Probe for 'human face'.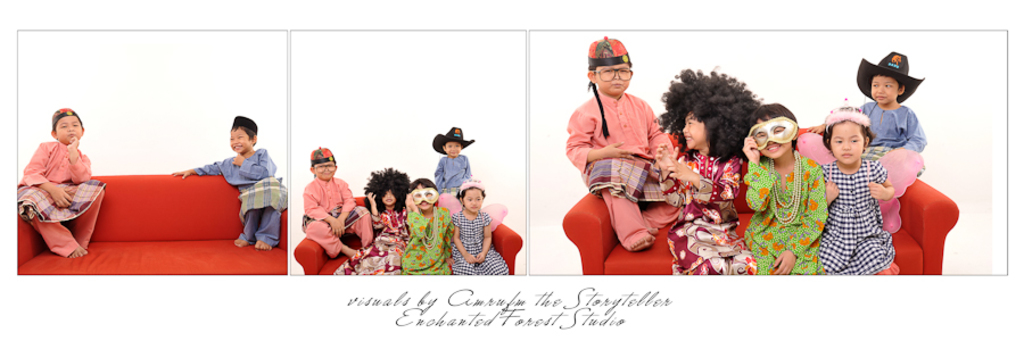
Probe result: (750, 117, 792, 165).
